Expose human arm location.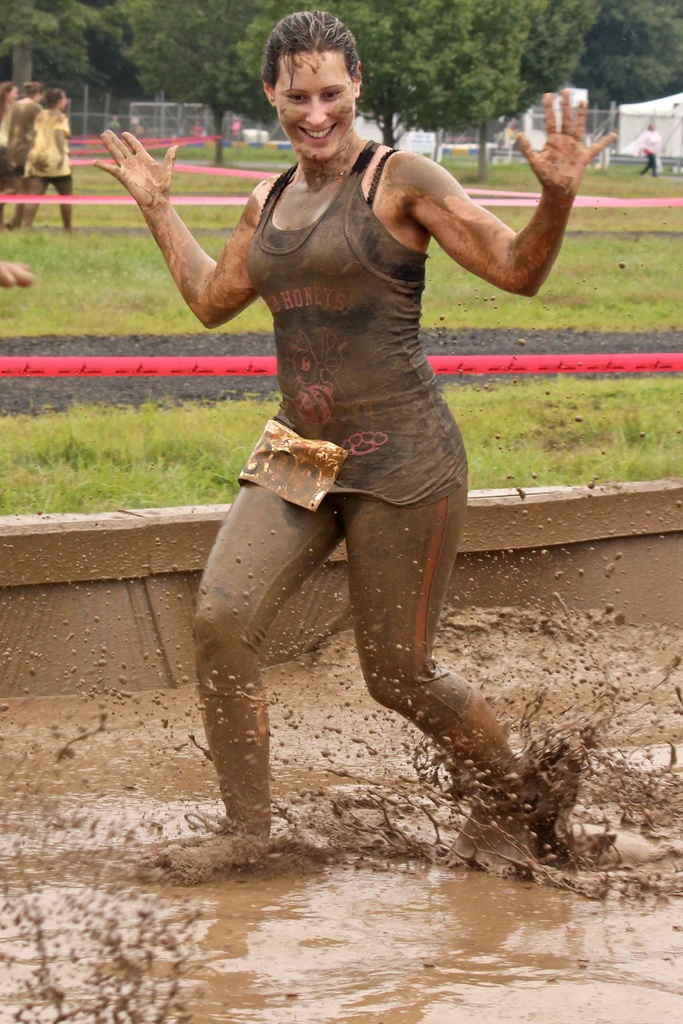
Exposed at 92, 121, 278, 337.
